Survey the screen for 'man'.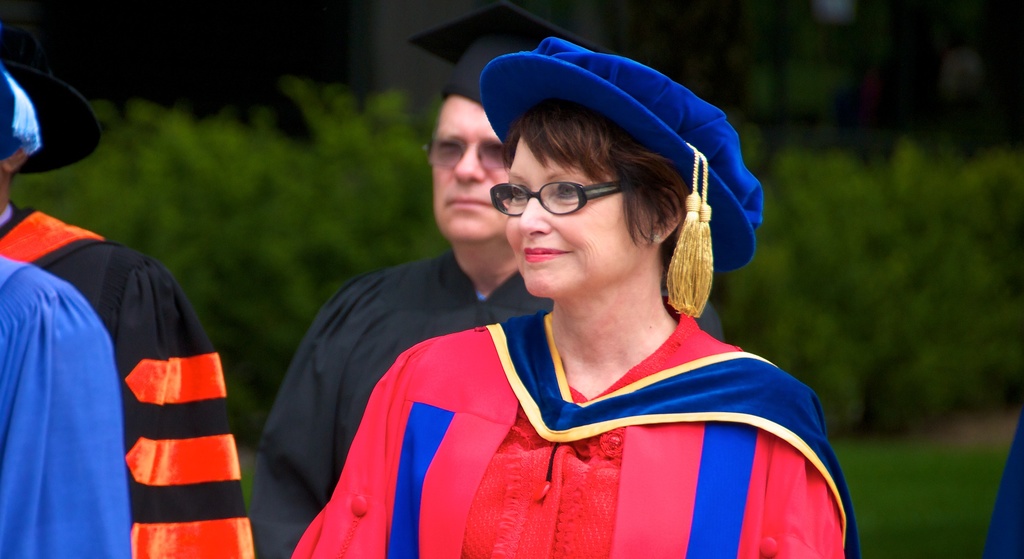
Survey found: [244, 1, 610, 558].
